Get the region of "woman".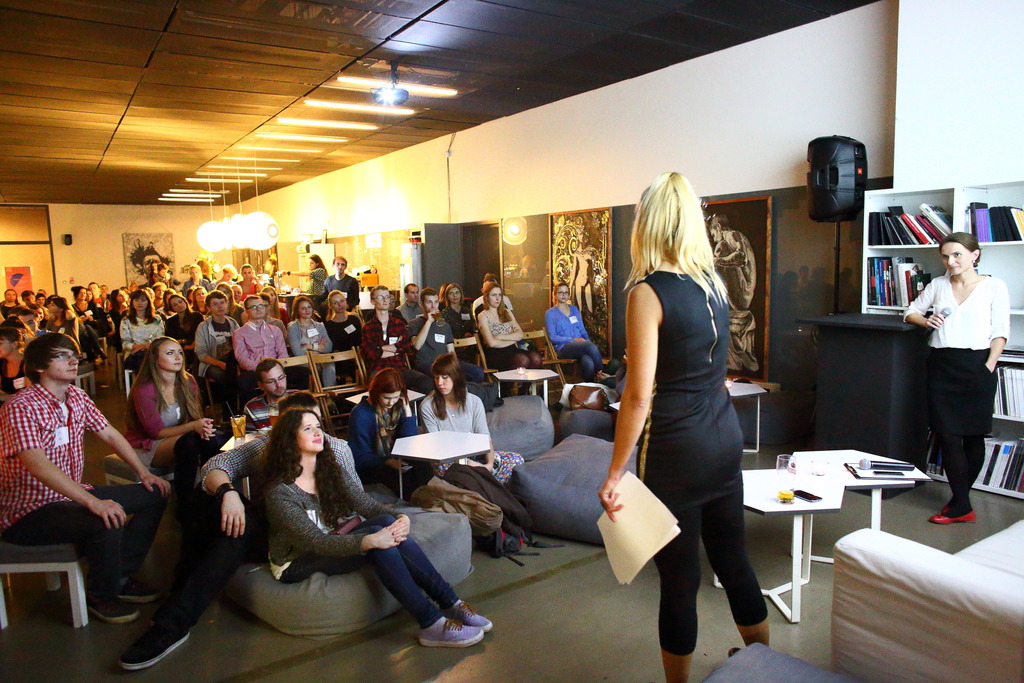
[899,231,1008,528].
